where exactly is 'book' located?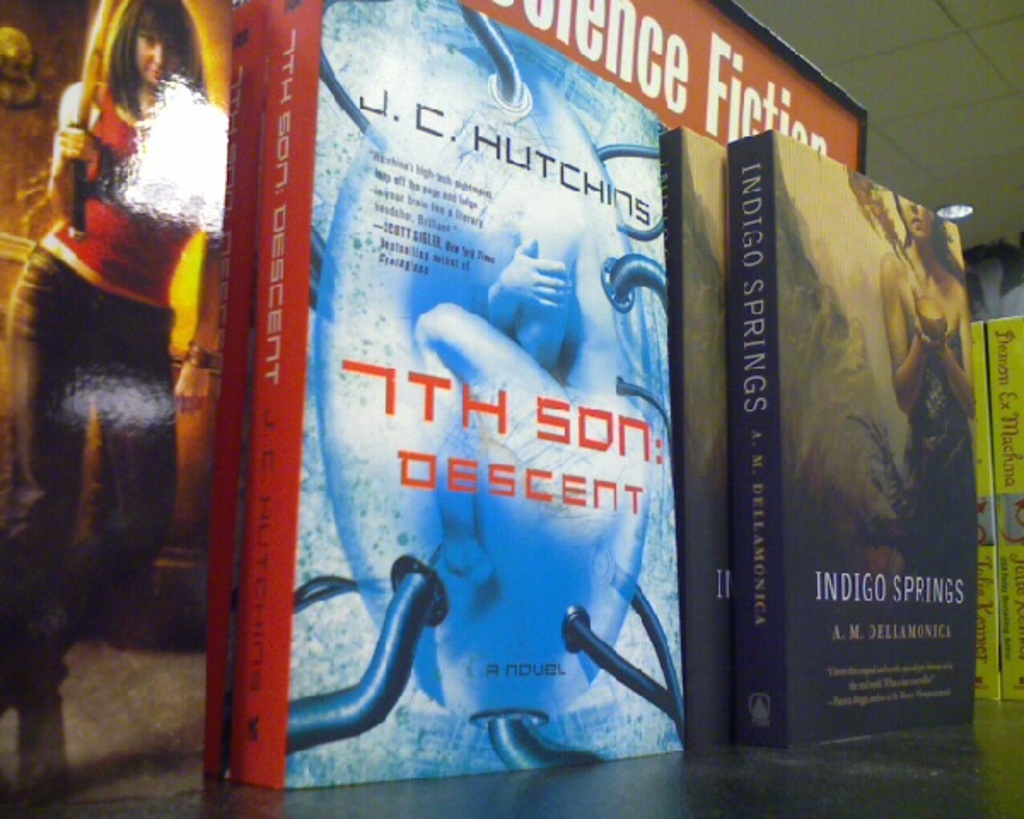
Its bounding box is (662,131,739,752).
